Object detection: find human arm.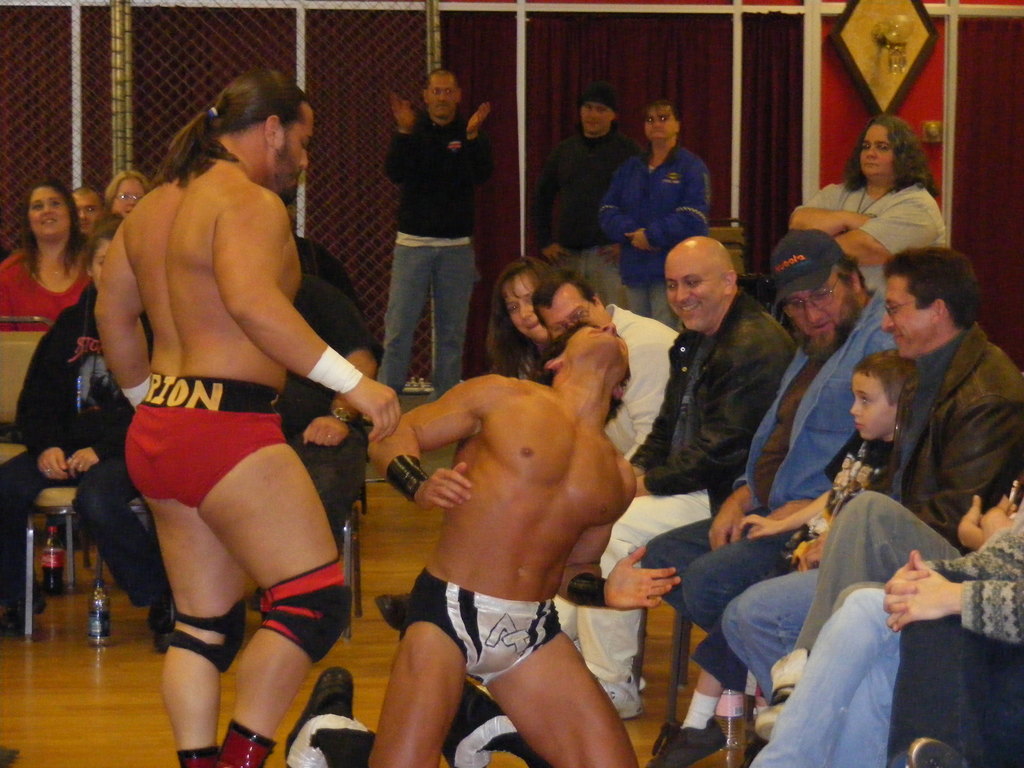
bbox=[889, 545, 976, 634].
